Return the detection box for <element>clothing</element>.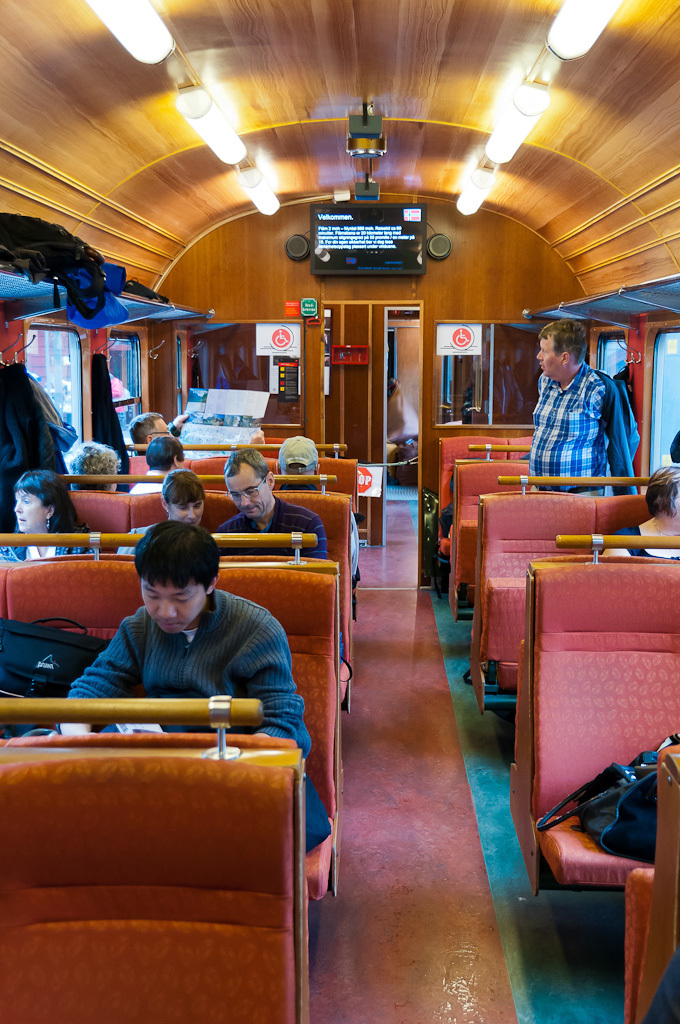
[54, 588, 311, 859].
